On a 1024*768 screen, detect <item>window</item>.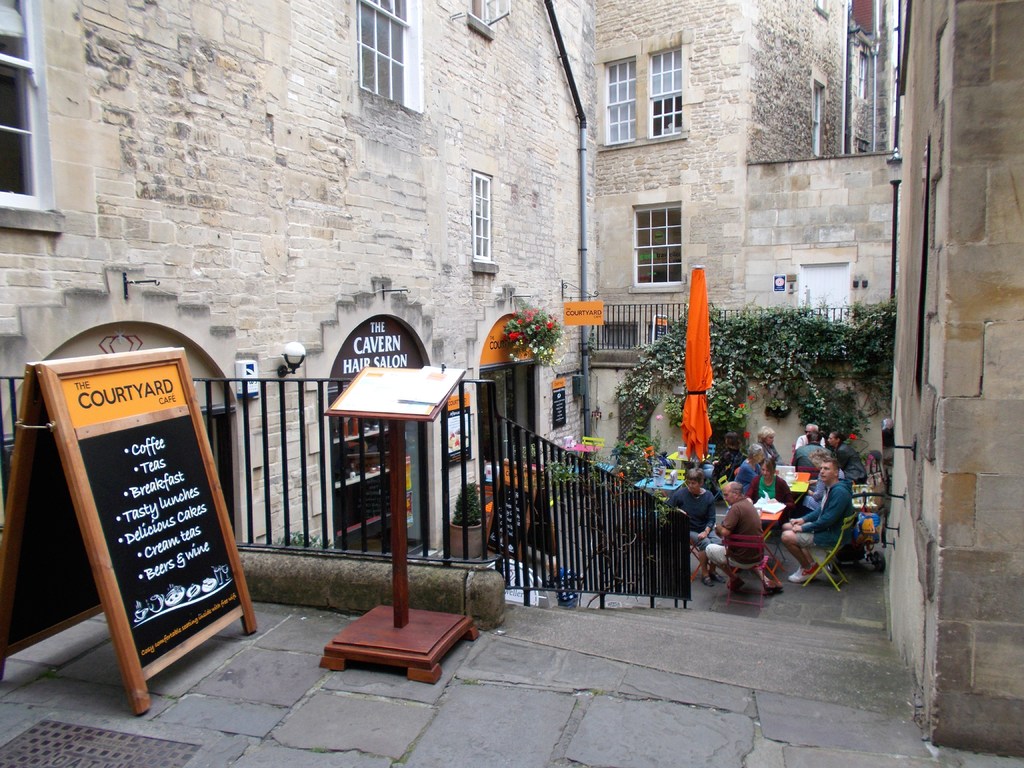
460:160:502:273.
